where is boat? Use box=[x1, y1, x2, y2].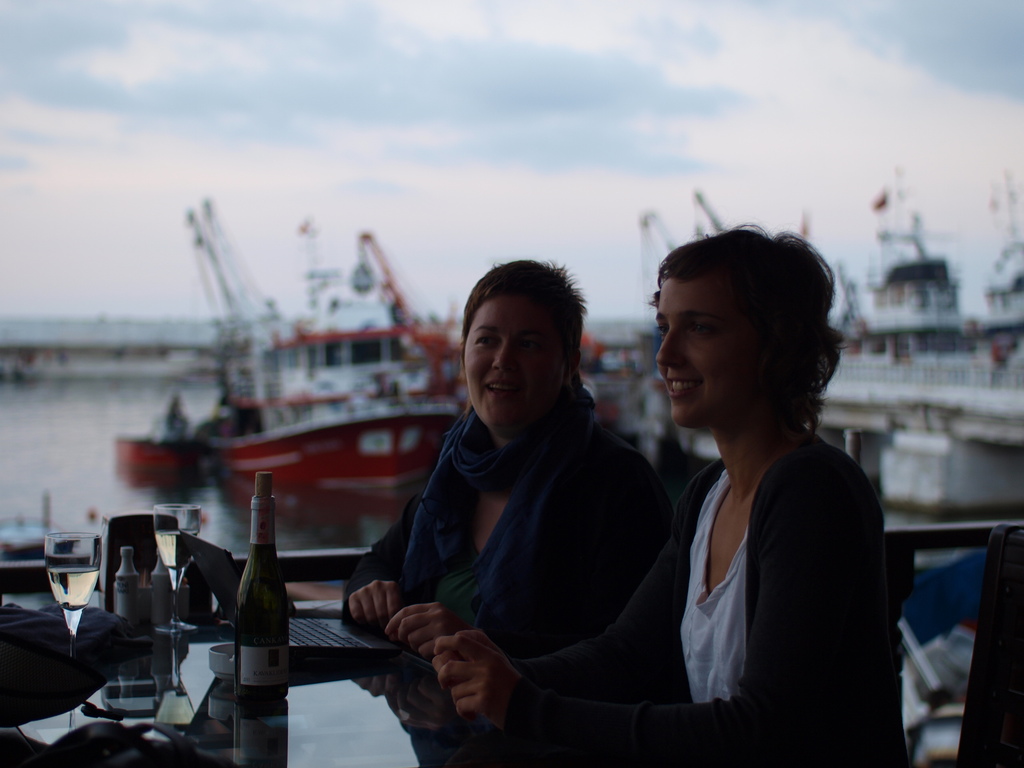
box=[922, 170, 1023, 462].
